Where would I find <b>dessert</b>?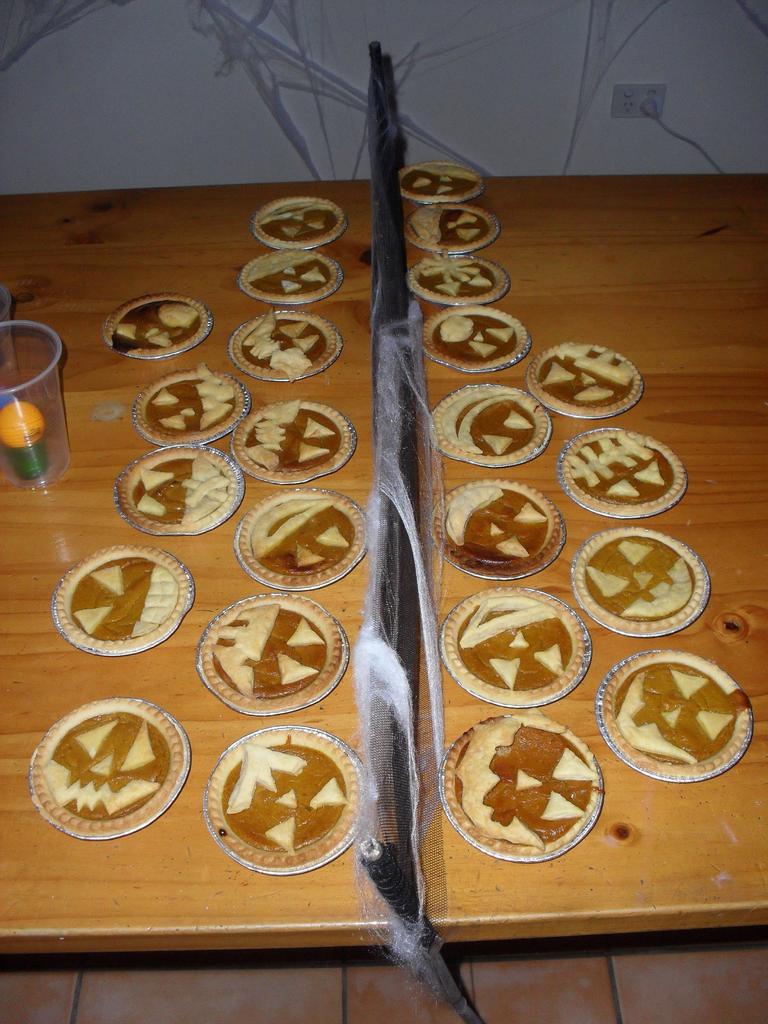
At (229, 483, 371, 593).
